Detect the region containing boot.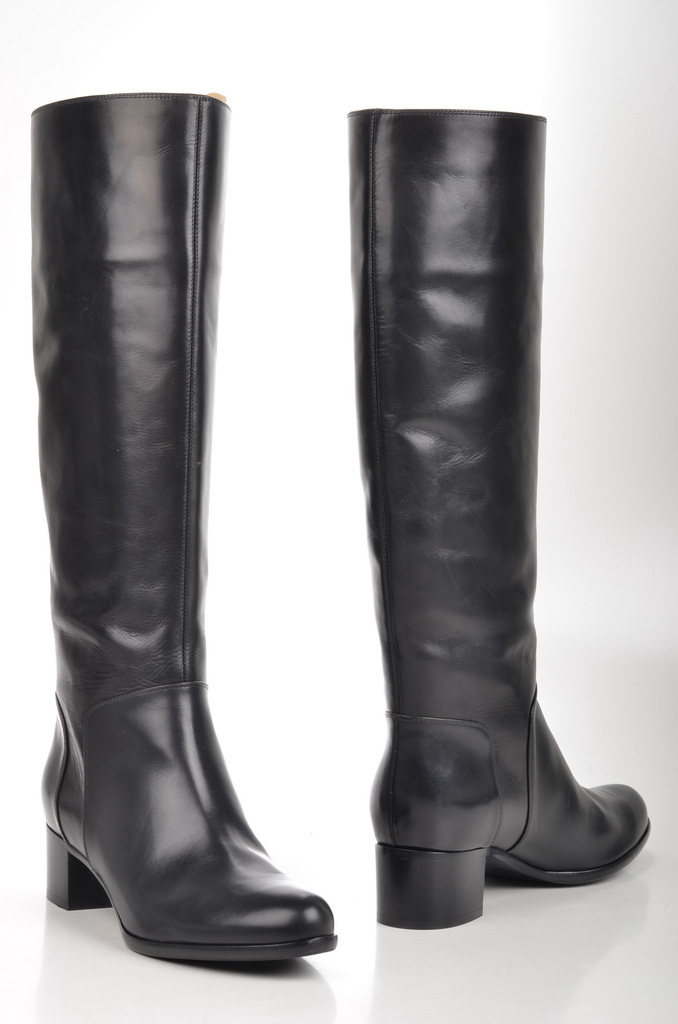
{"left": 360, "top": 100, "right": 654, "bottom": 916}.
